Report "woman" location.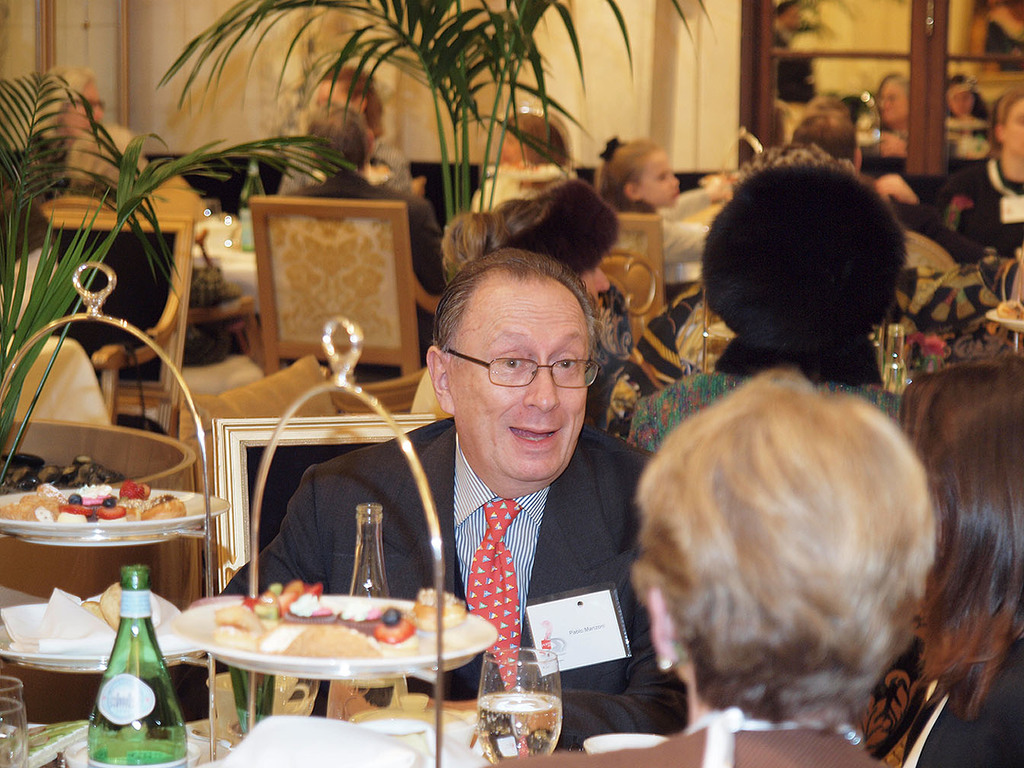
Report: (477,366,944,767).
